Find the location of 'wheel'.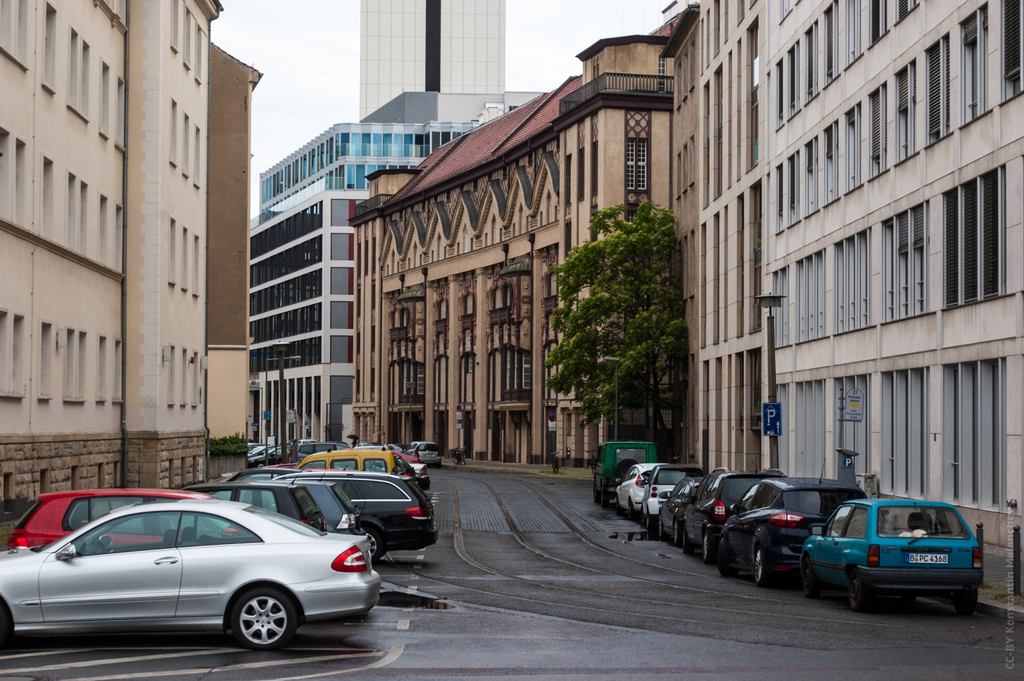
Location: select_region(236, 589, 292, 648).
